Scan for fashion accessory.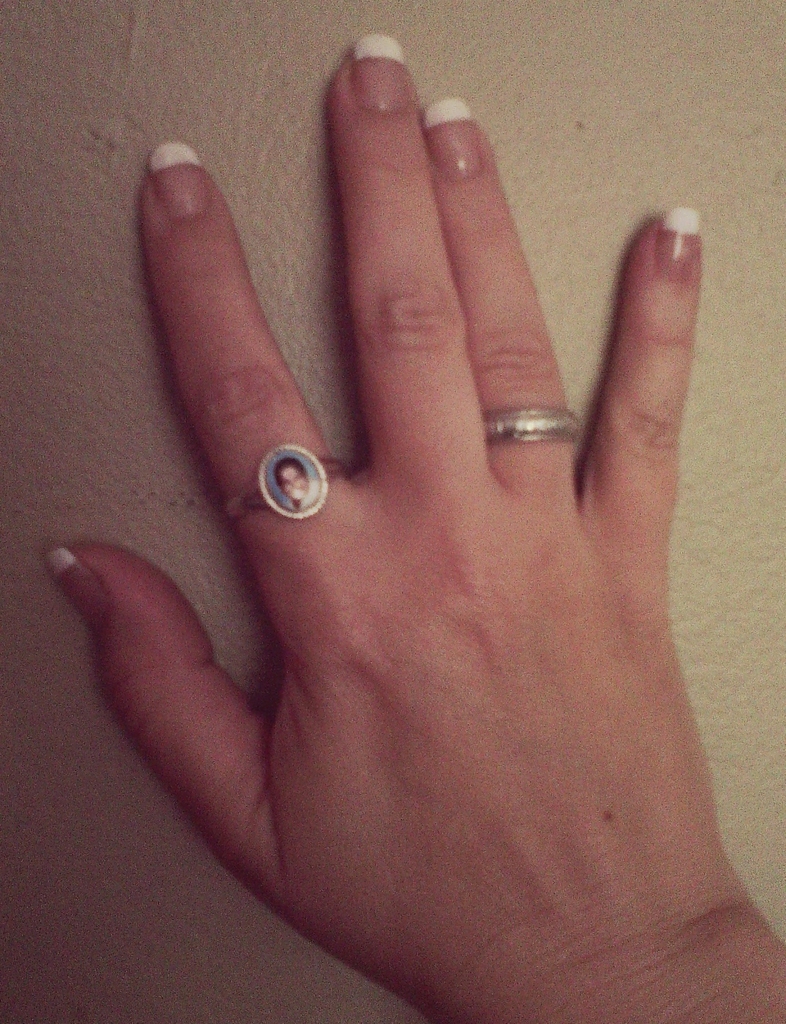
Scan result: 237, 430, 342, 526.
